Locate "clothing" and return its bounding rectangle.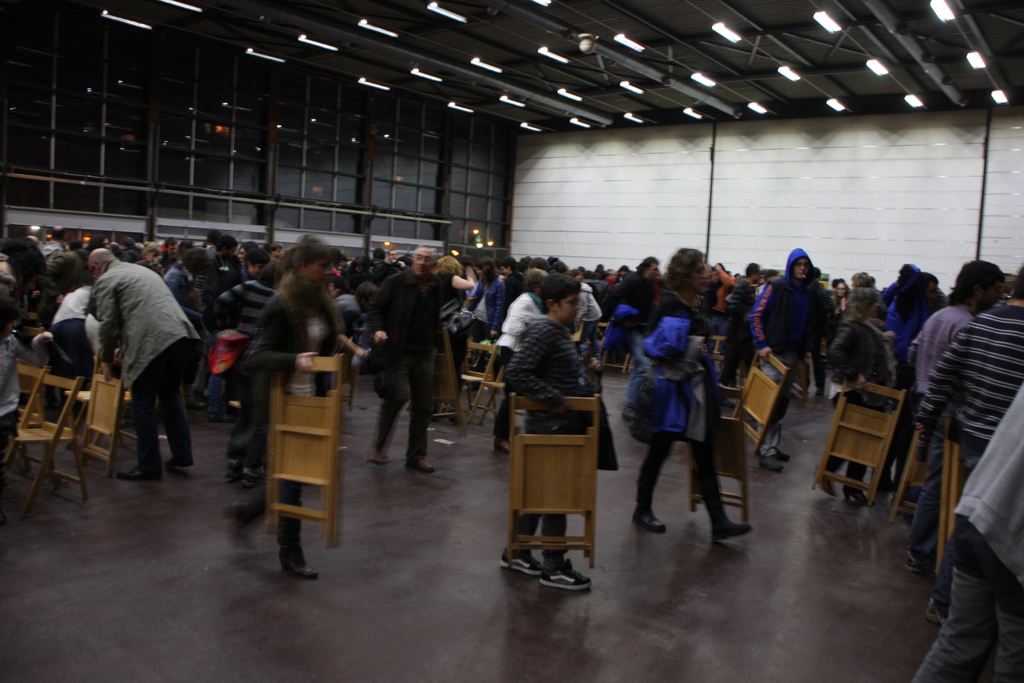
Rect(463, 272, 512, 336).
